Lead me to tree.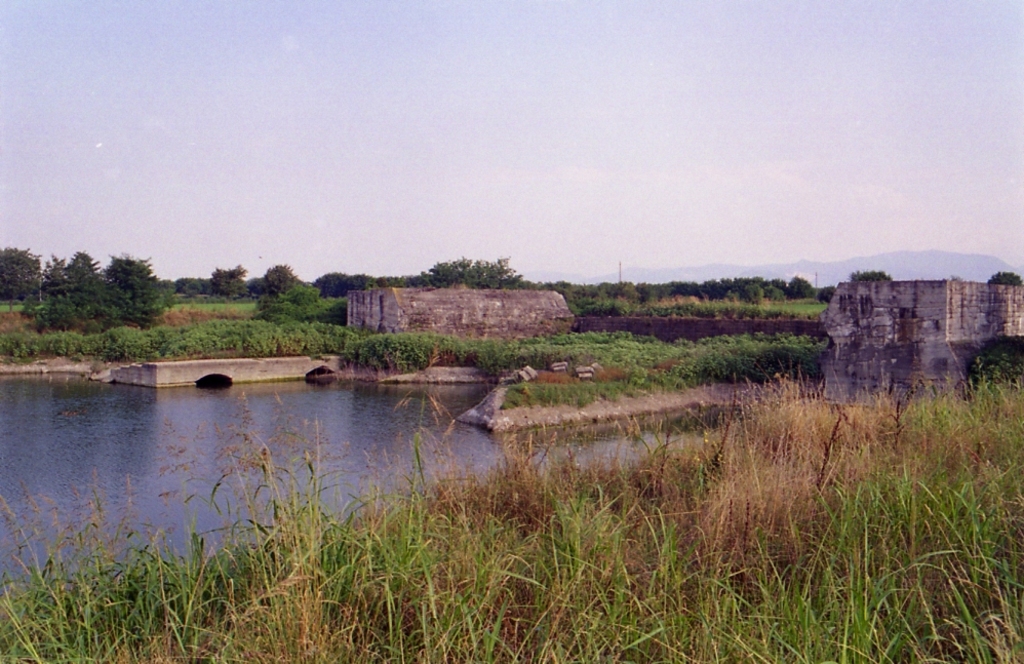
Lead to 419,257,533,288.
